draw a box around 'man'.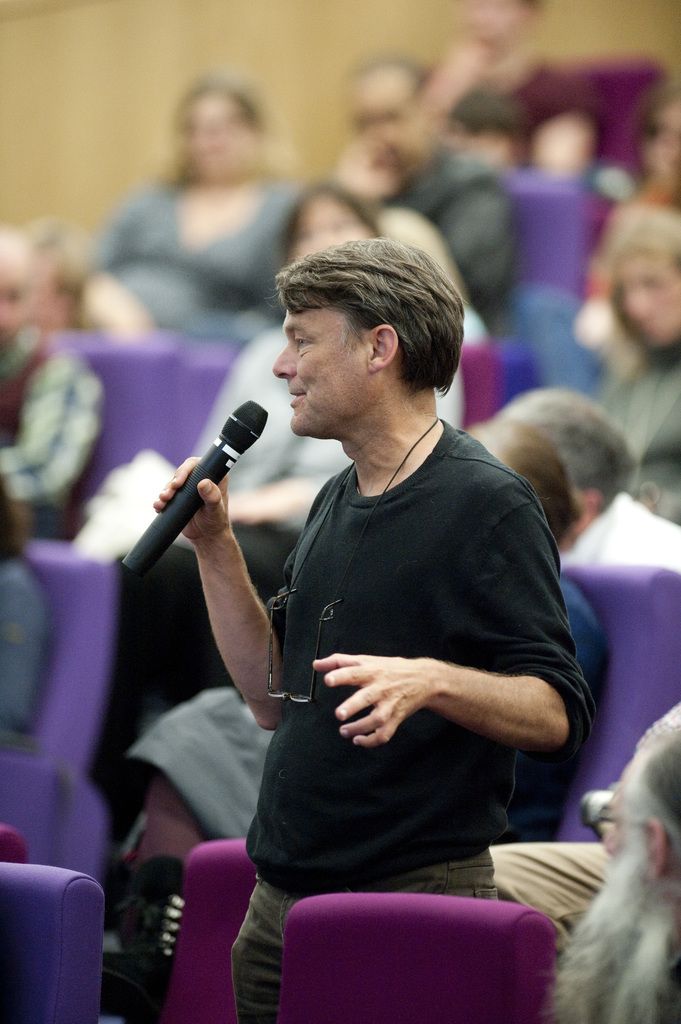
region(0, 221, 111, 534).
